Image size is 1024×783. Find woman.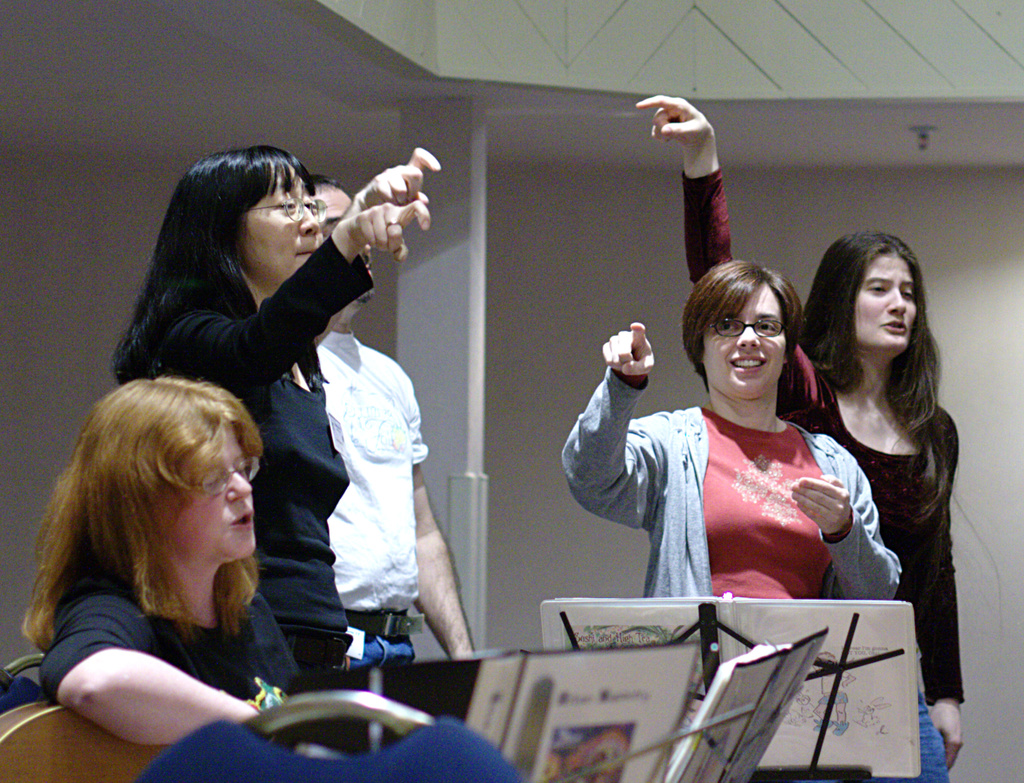
box=[19, 378, 304, 751].
